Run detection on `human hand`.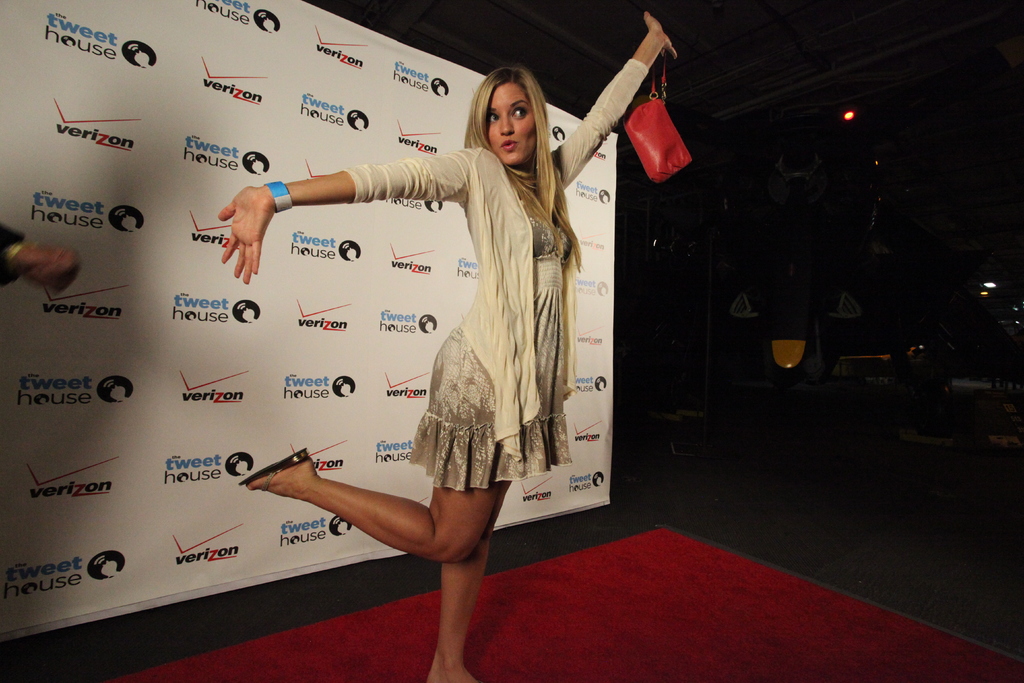
Result: 642, 12, 678, 60.
